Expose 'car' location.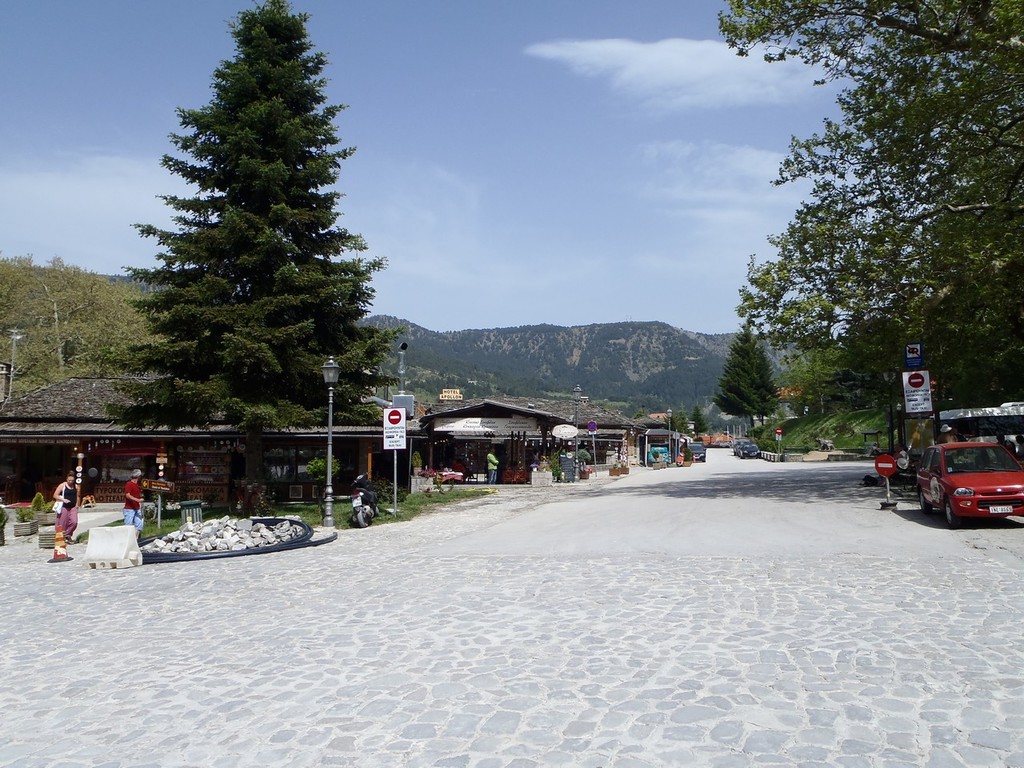
Exposed at box=[735, 442, 754, 454].
